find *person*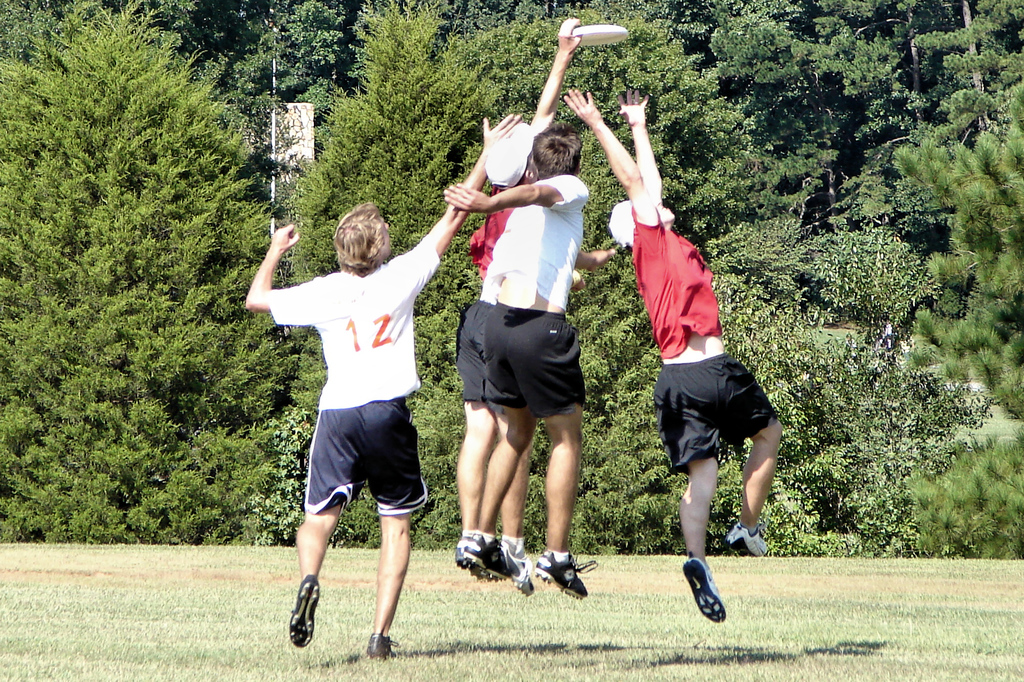
[left=237, top=115, right=516, bottom=660]
